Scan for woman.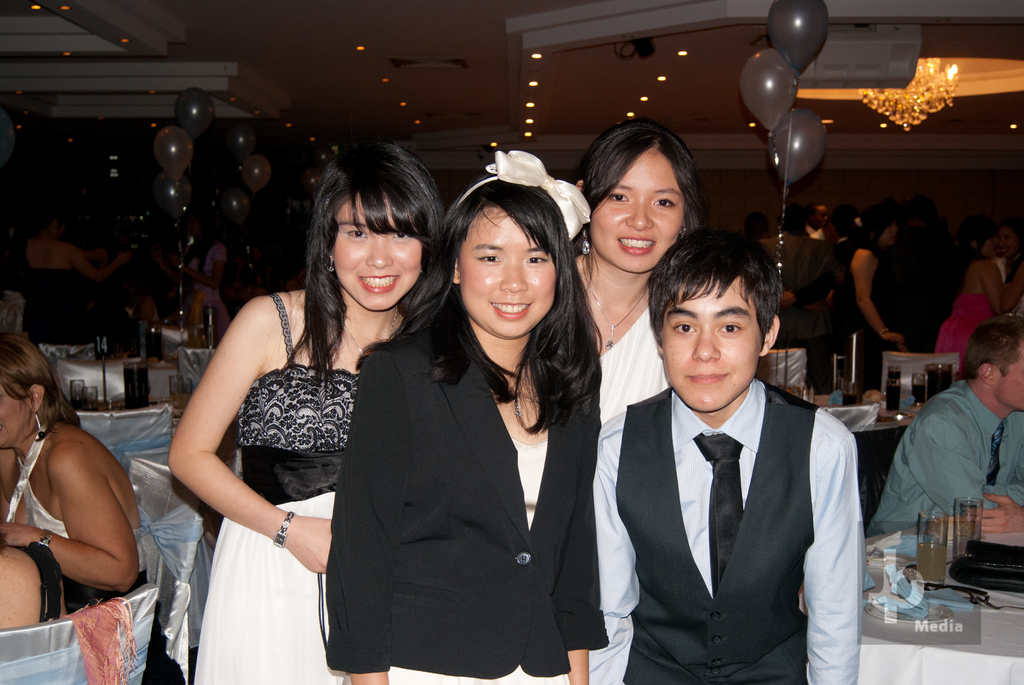
Scan result: <box>0,322,159,632</box>.
